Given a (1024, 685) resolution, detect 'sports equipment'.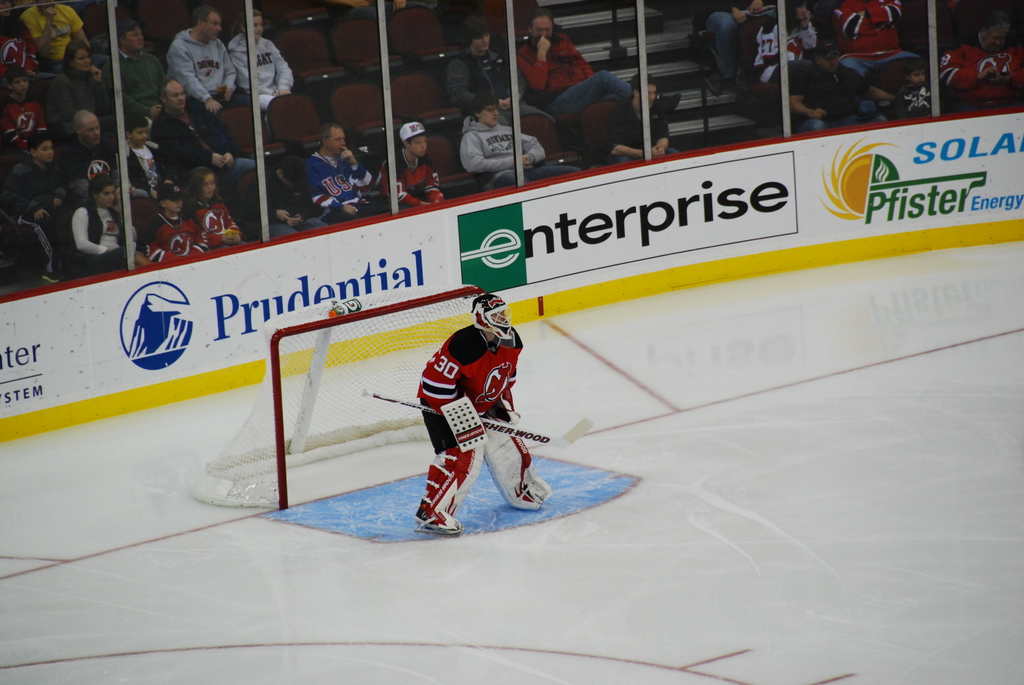
183, 288, 481, 517.
